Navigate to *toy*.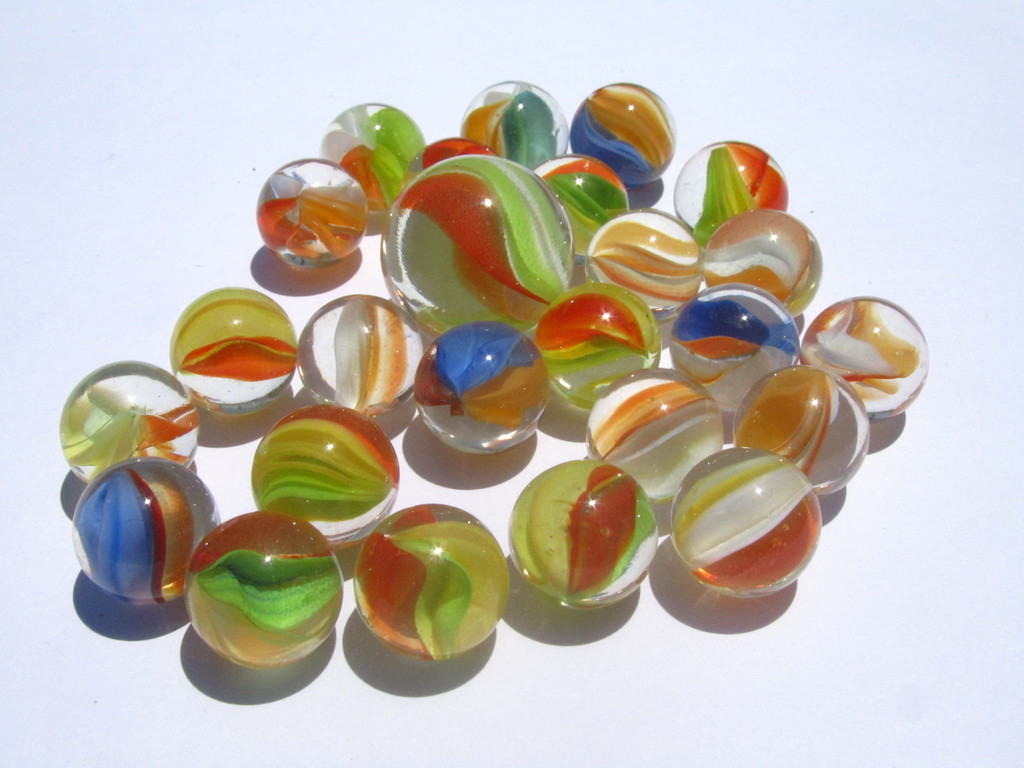
Navigation target: bbox(569, 83, 676, 189).
